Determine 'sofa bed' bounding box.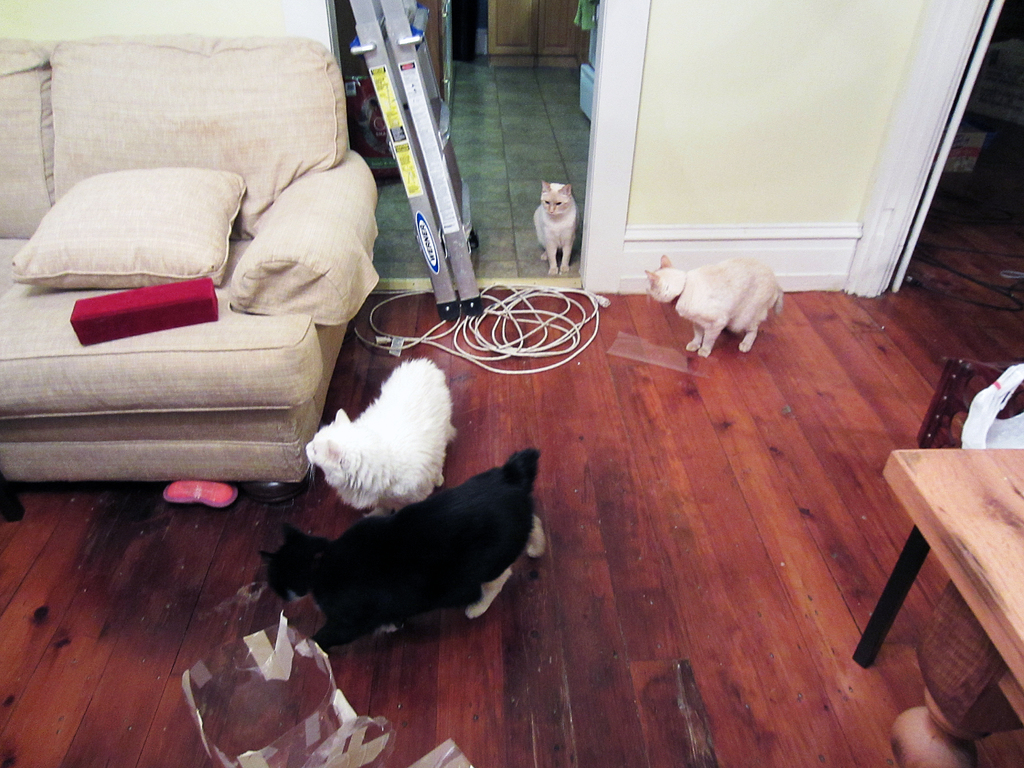
Determined: box(3, 32, 381, 484).
